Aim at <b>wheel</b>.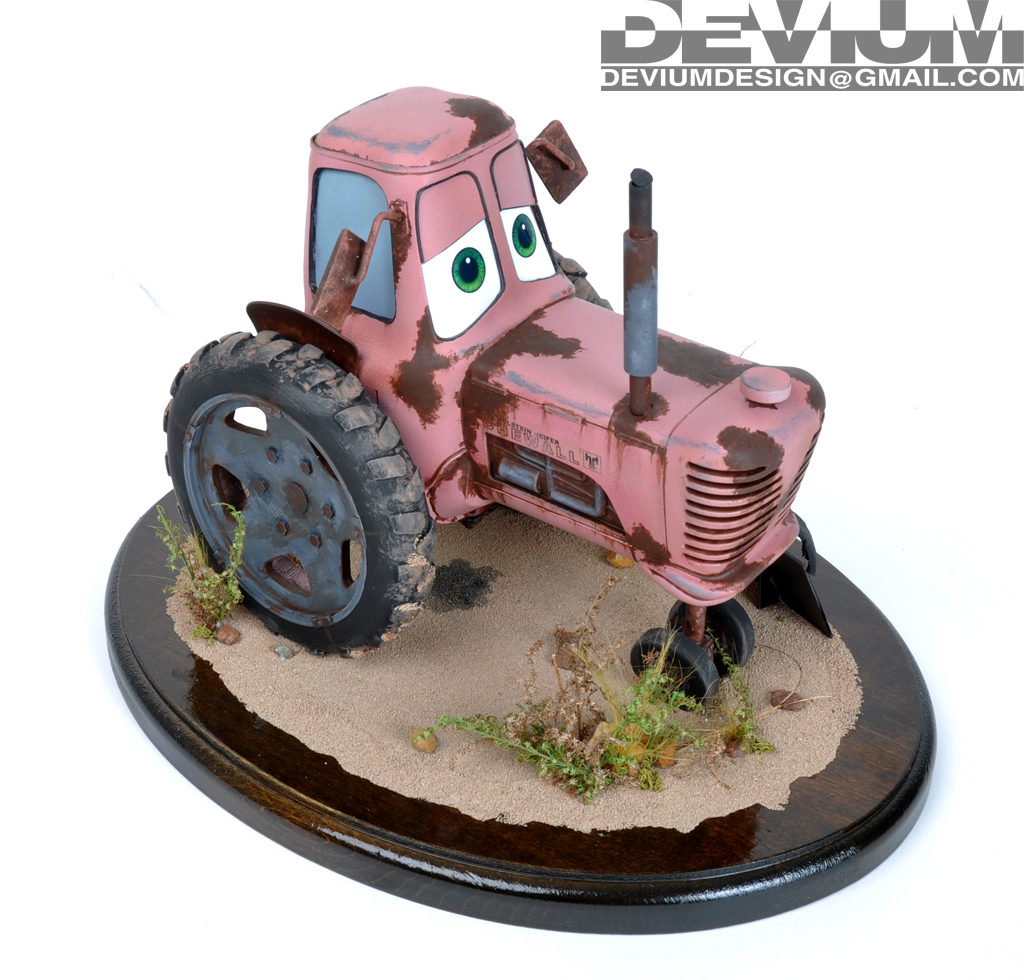
Aimed at x1=628 y1=629 x2=718 y2=711.
